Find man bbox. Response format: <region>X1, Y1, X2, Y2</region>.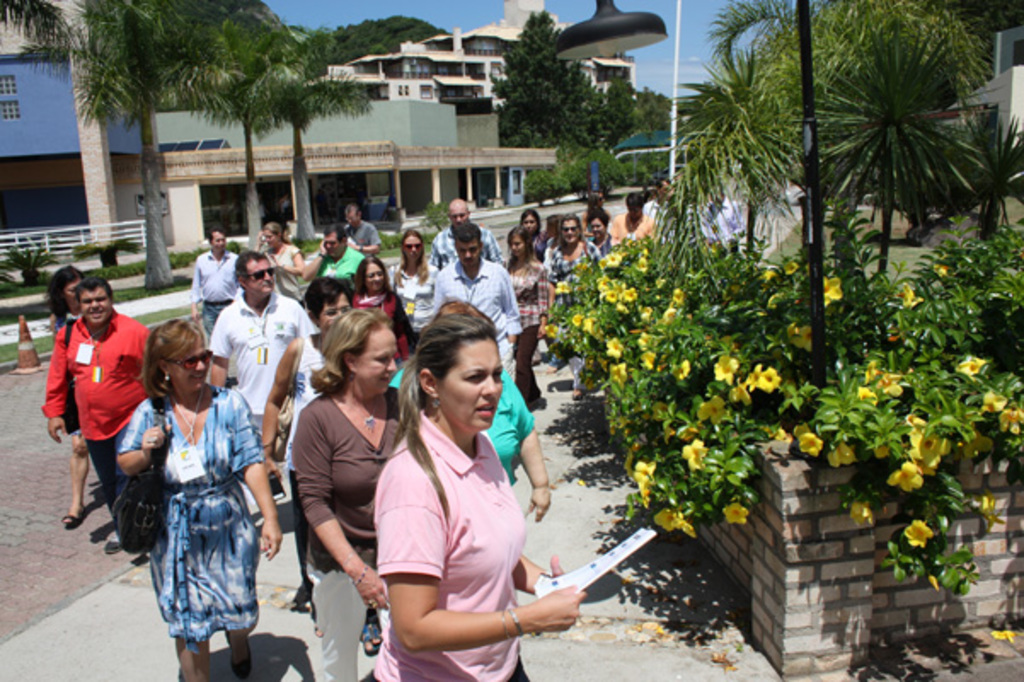
<region>429, 198, 501, 266</region>.
